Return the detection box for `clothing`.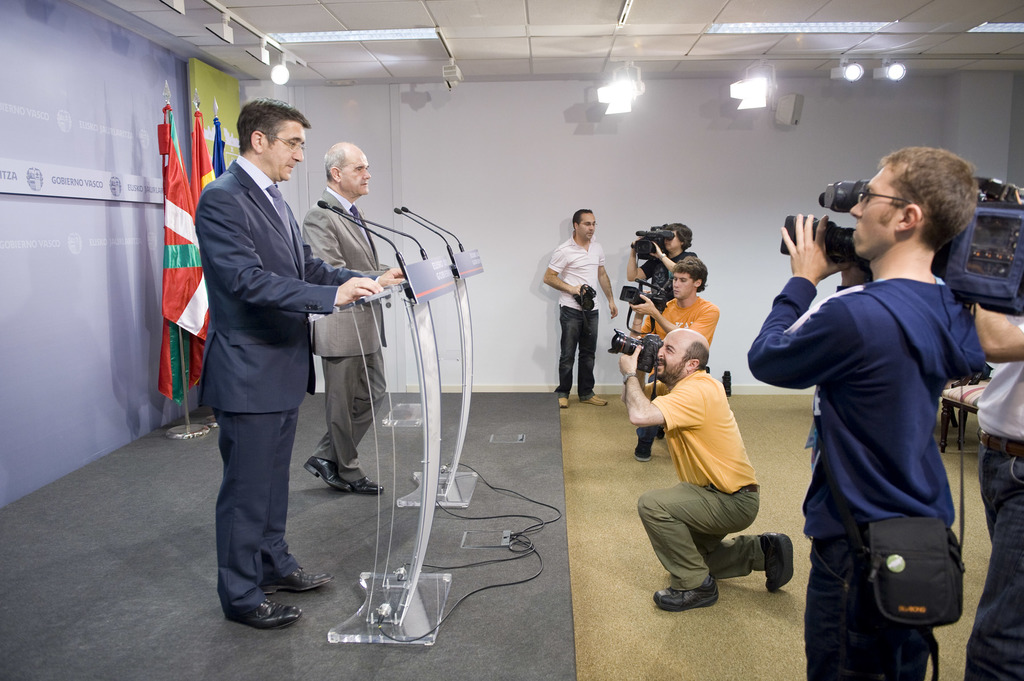
region(639, 294, 712, 413).
